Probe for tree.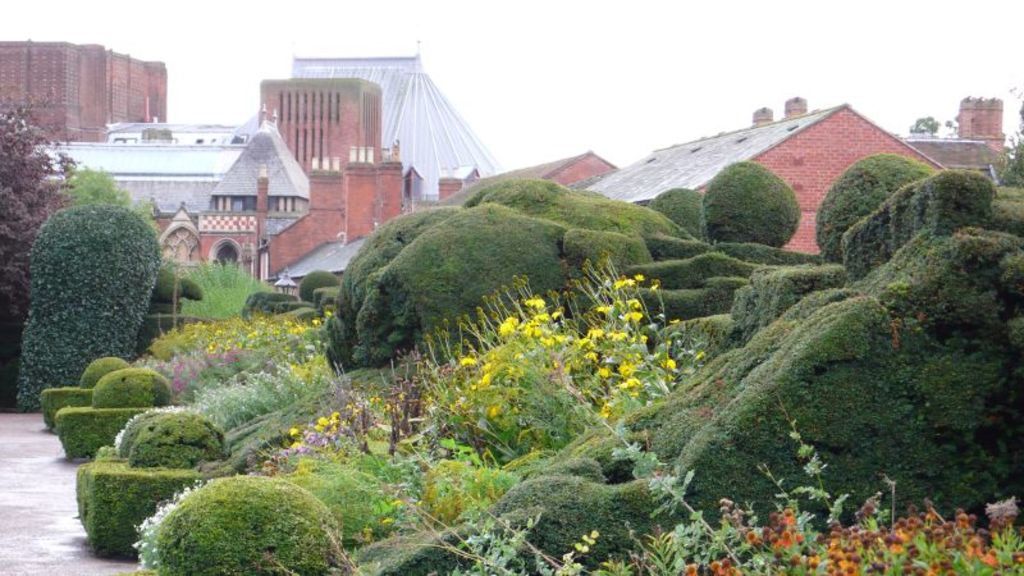
Probe result: [left=908, top=116, right=961, bottom=137].
